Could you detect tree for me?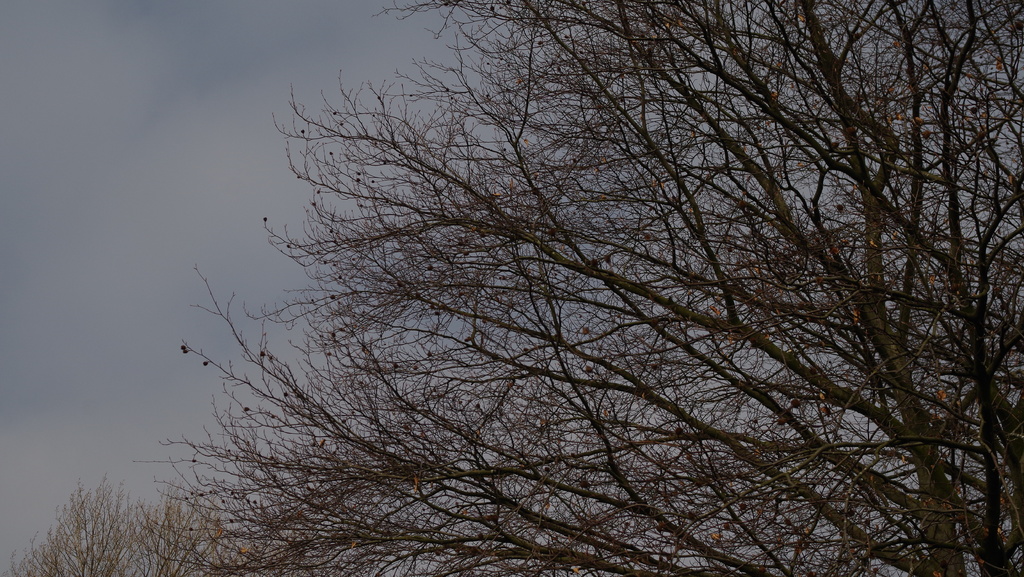
Detection result: pyautogui.locateOnScreen(128, 0, 1007, 574).
